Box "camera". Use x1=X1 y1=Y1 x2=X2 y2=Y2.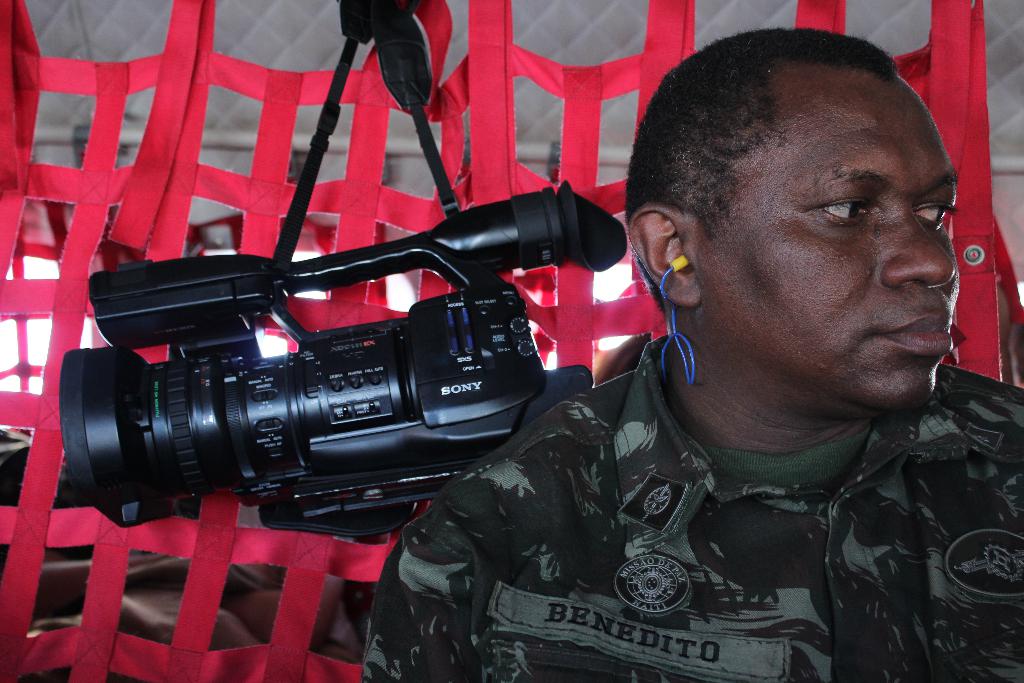
x1=36 y1=212 x2=615 y2=533.
